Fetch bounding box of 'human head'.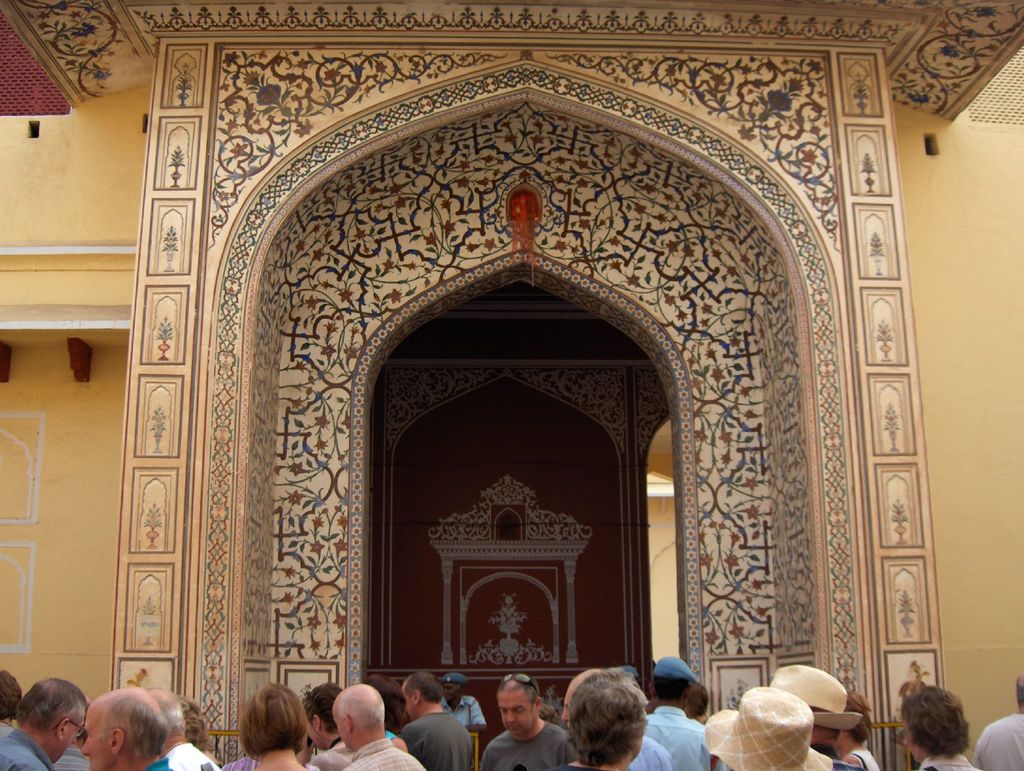
Bbox: 835 695 872 751.
